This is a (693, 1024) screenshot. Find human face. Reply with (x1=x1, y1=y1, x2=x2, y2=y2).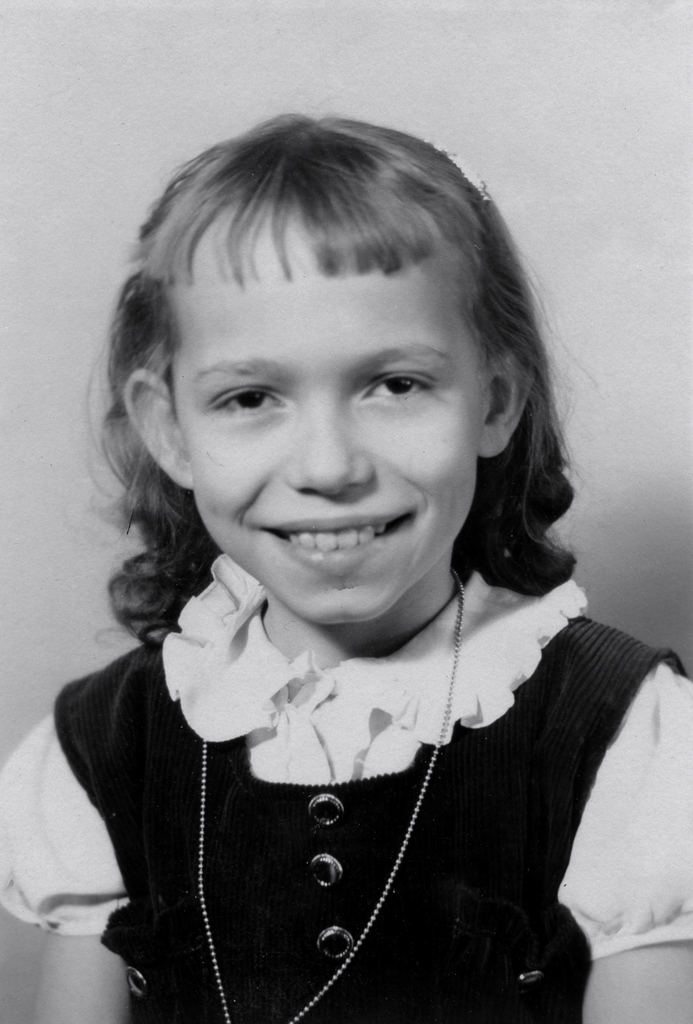
(x1=184, y1=190, x2=487, y2=626).
